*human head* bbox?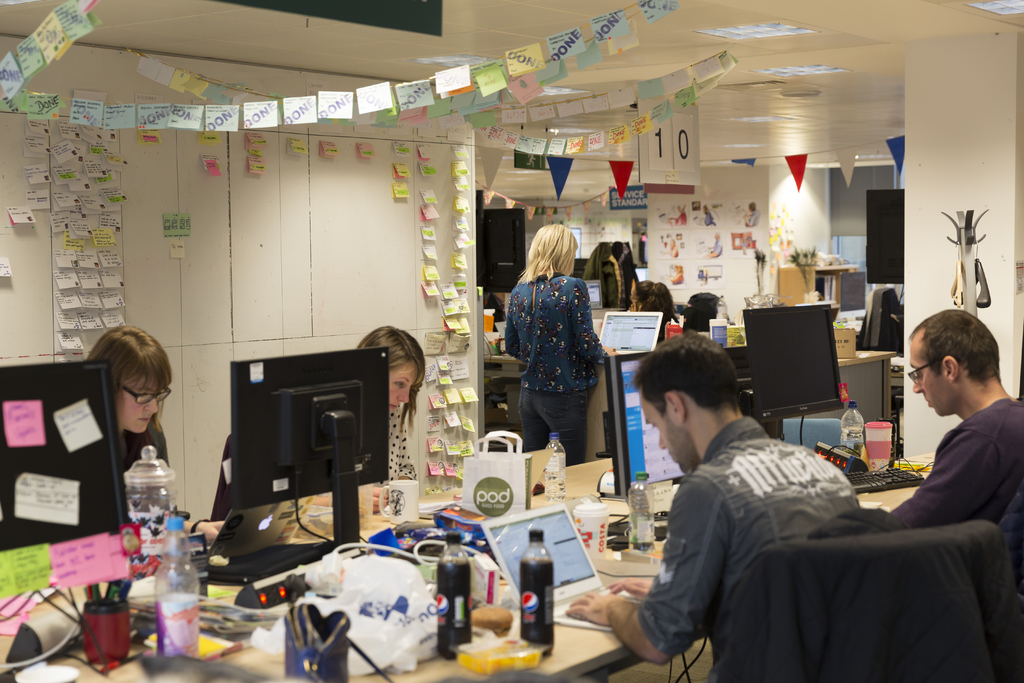
x1=906 y1=306 x2=996 y2=415
